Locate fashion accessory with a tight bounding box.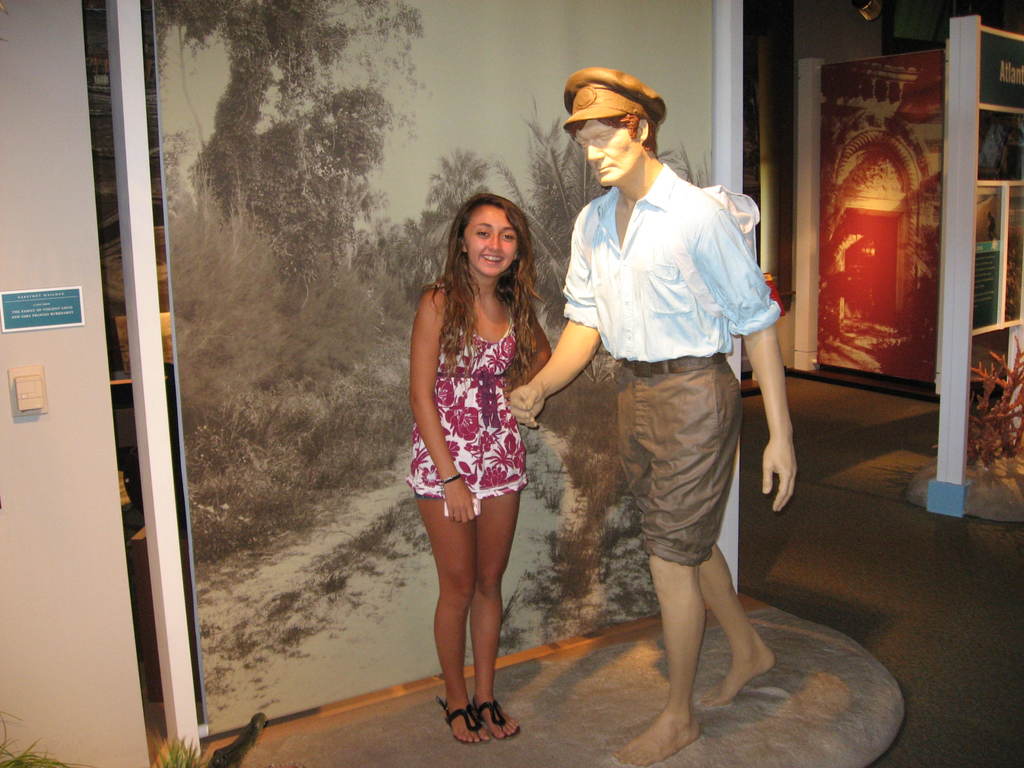
bbox=(618, 355, 726, 372).
